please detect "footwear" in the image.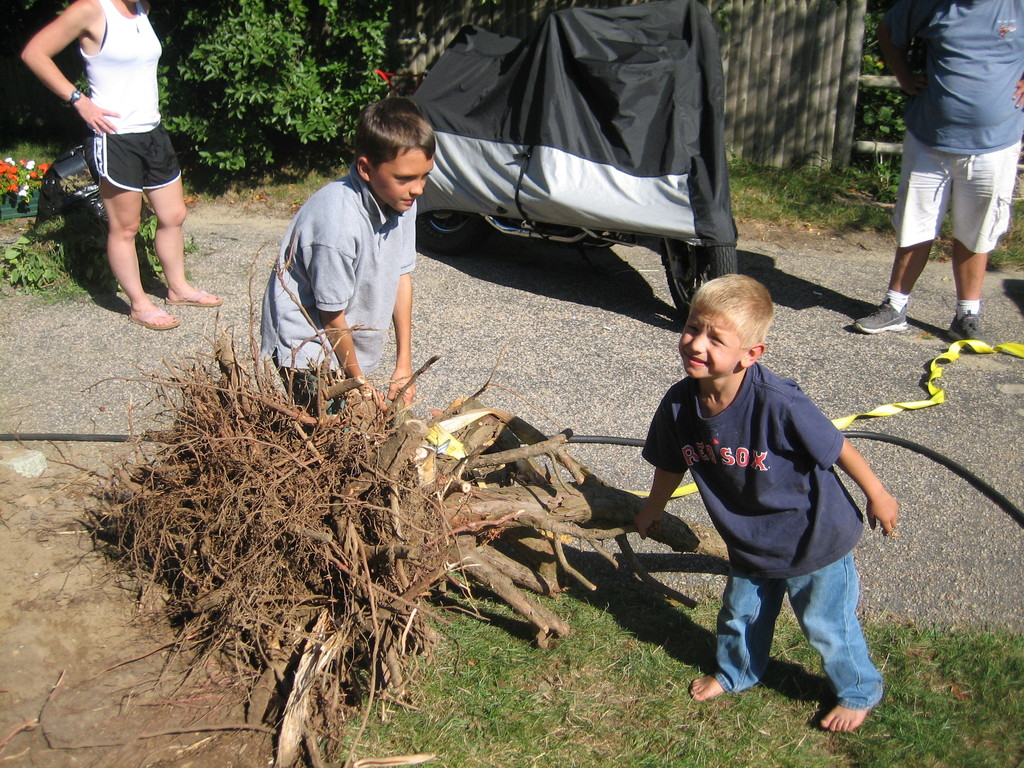
854 297 909 335.
